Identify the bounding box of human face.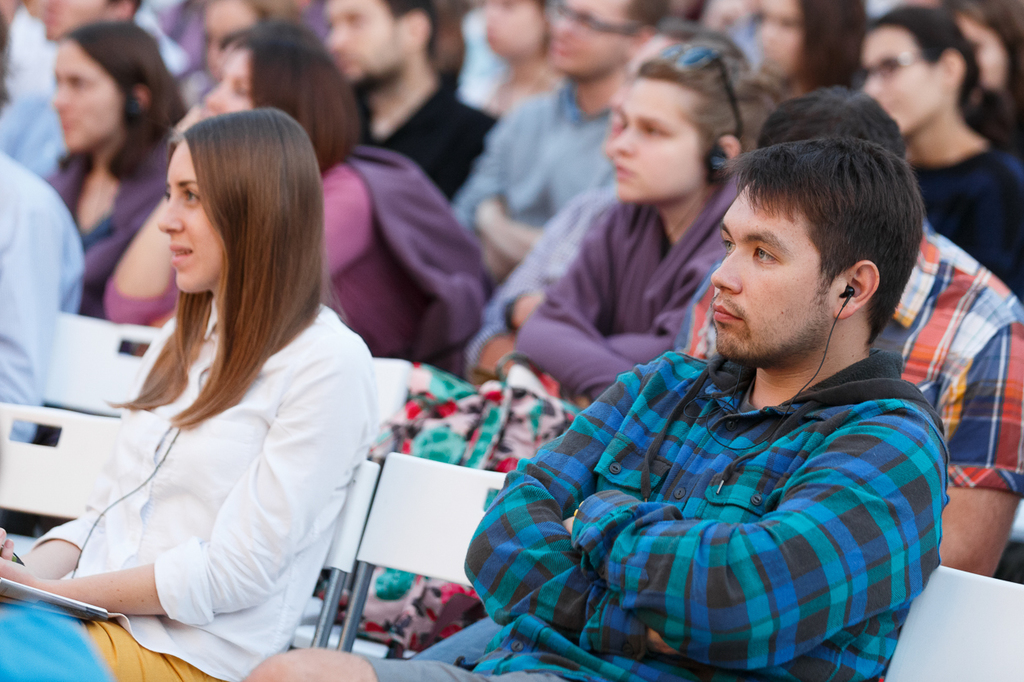
bbox=(48, 34, 121, 151).
